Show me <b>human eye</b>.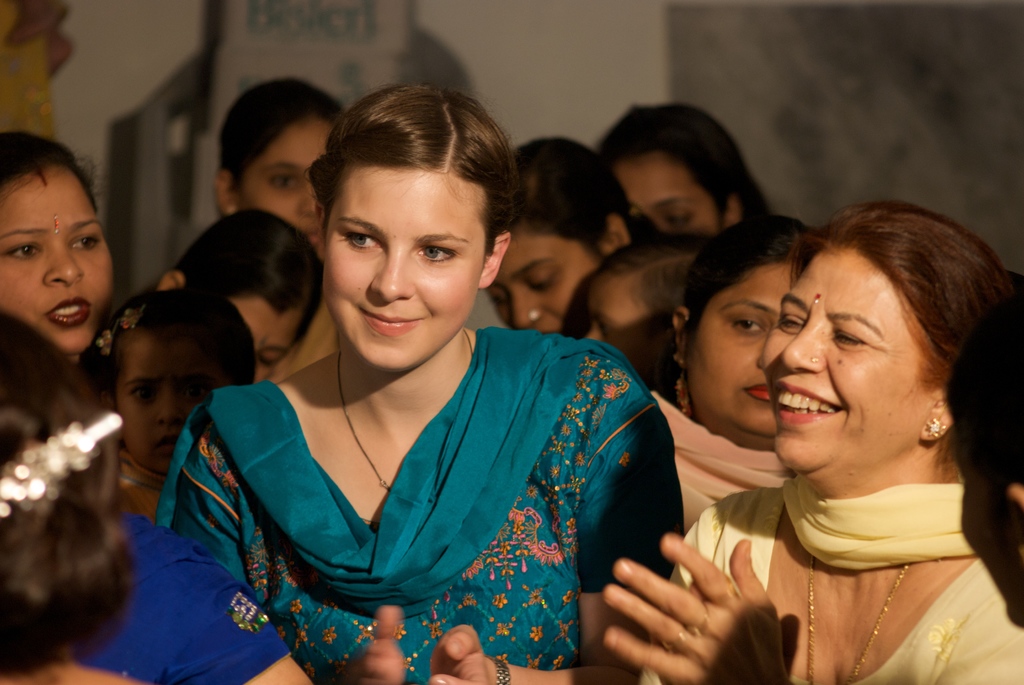
<b>human eye</b> is here: {"x1": 415, "y1": 241, "x2": 460, "y2": 266}.
